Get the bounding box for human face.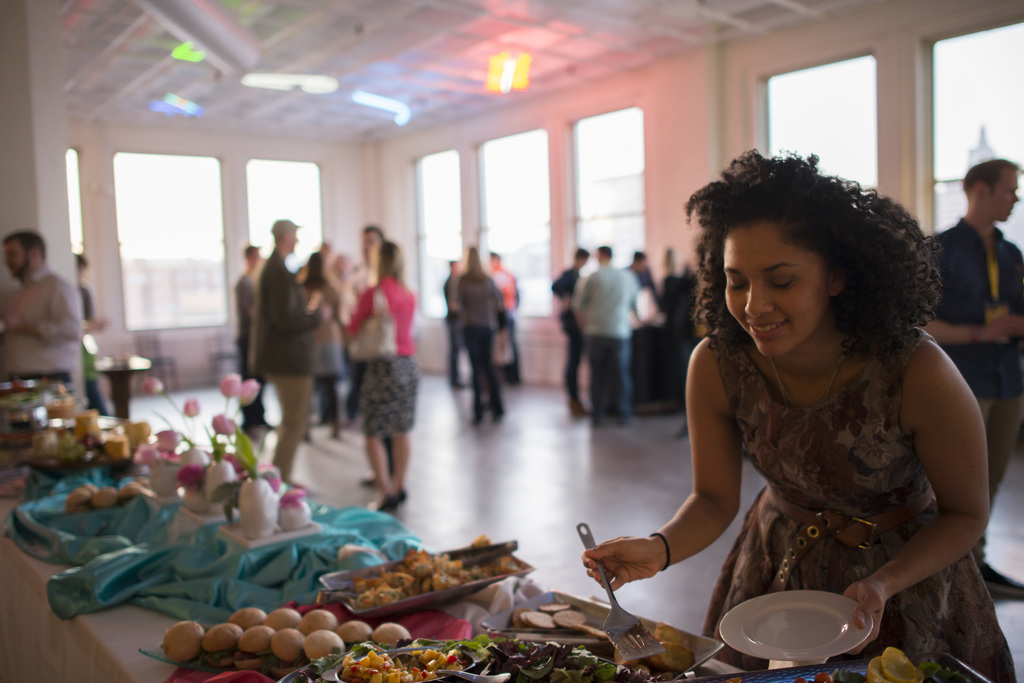
select_region(0, 239, 28, 280).
